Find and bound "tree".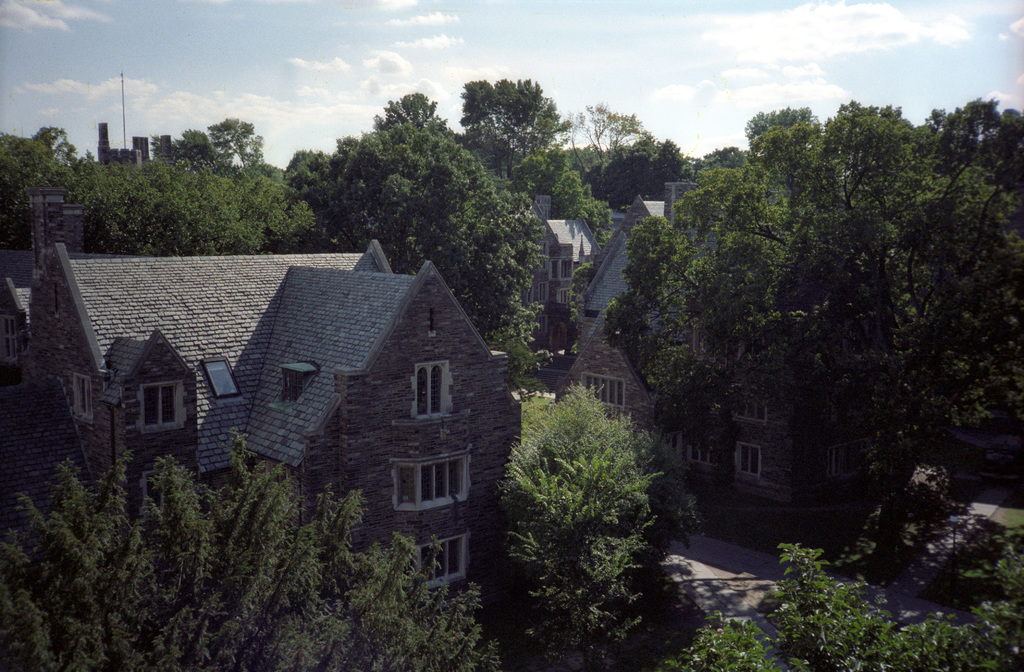
Bound: 456,74,572,203.
